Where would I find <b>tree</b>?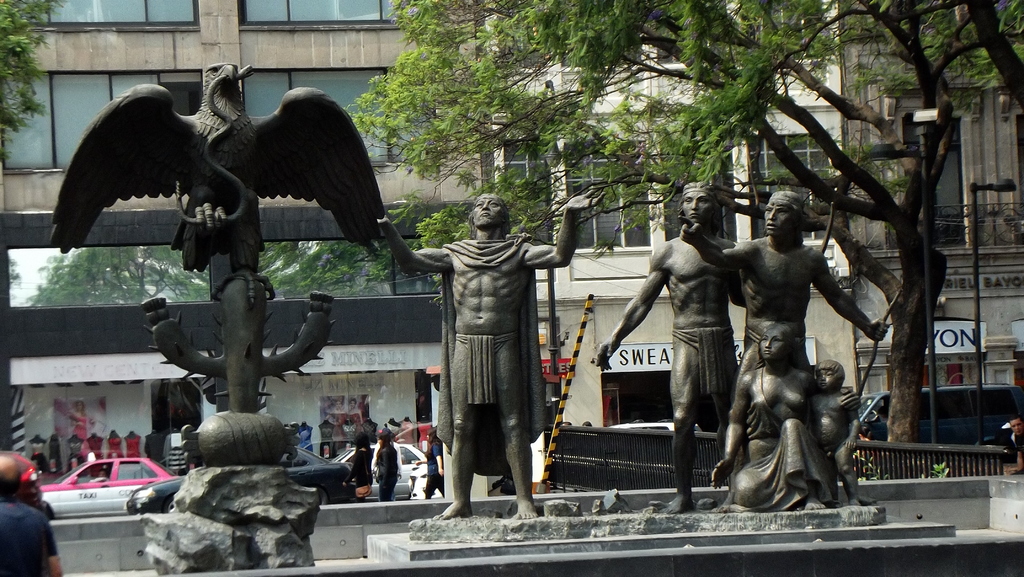
At BBox(350, 0, 1023, 456).
